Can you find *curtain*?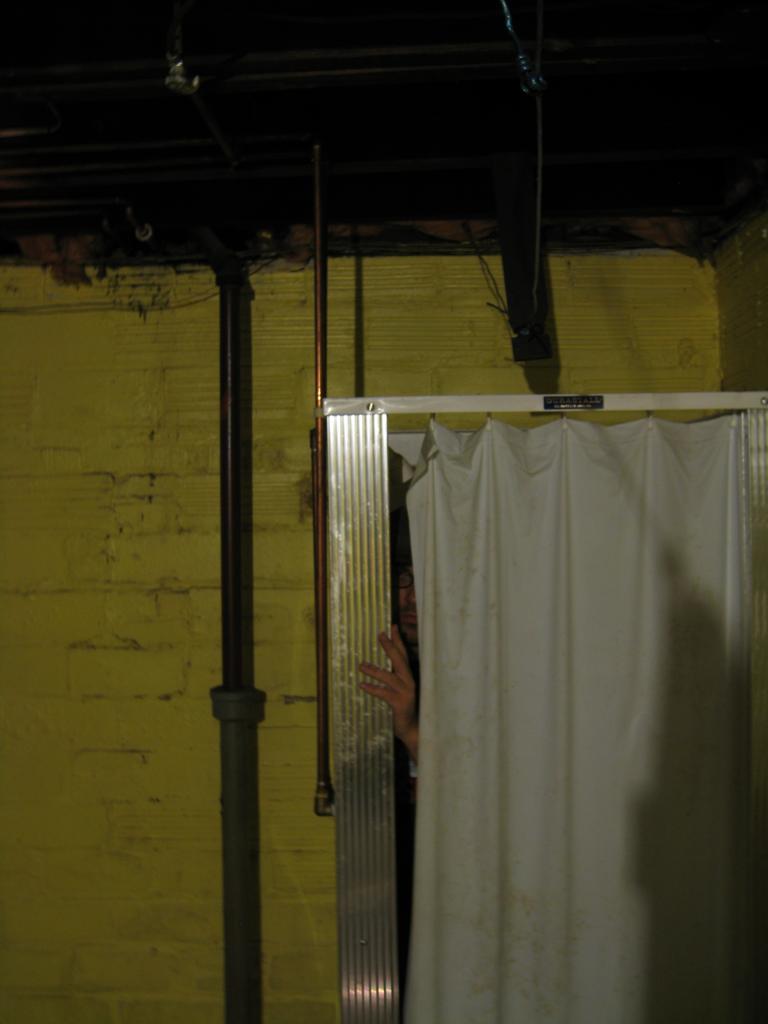
Yes, bounding box: Rect(380, 401, 767, 1023).
